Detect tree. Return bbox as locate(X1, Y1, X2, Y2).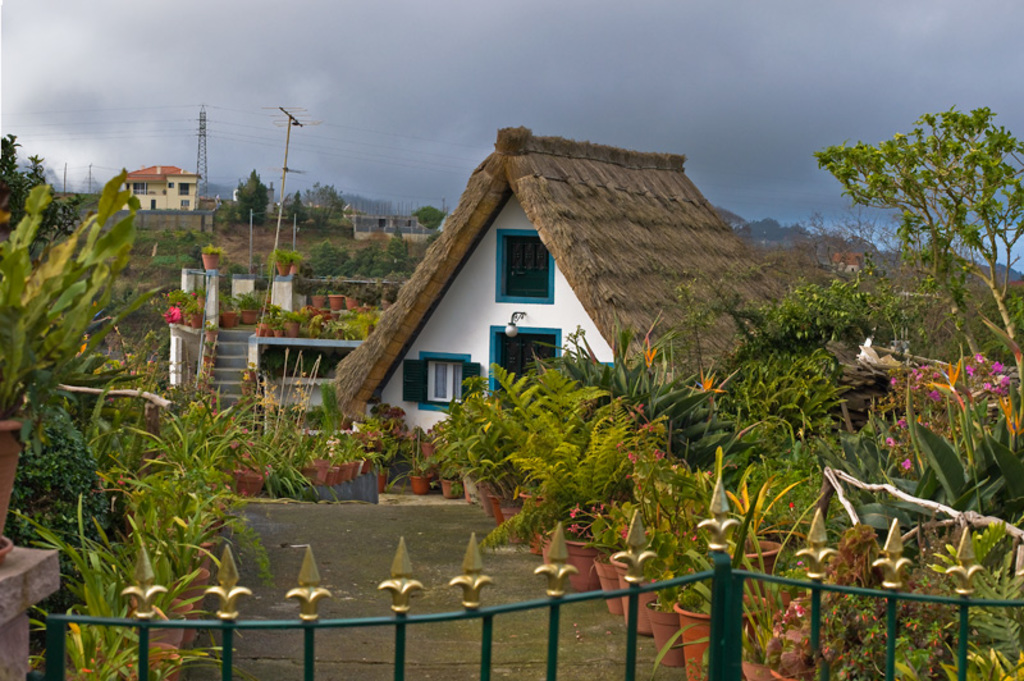
locate(0, 131, 86, 243).
